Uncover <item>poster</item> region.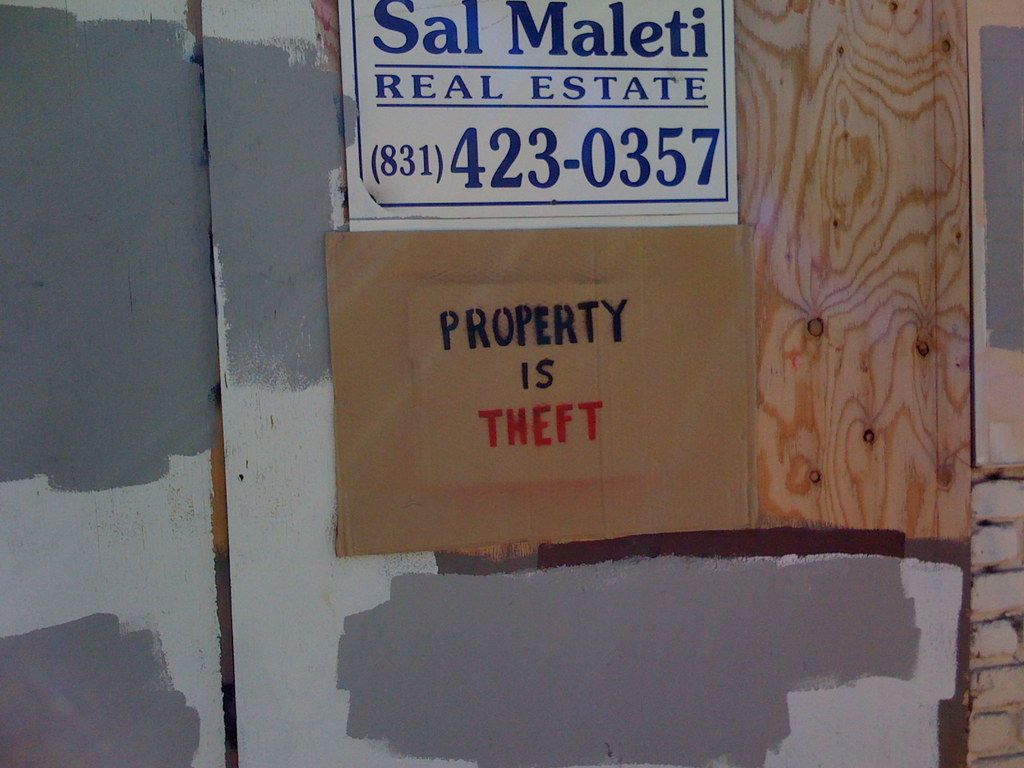
Uncovered: 322/226/758/551.
